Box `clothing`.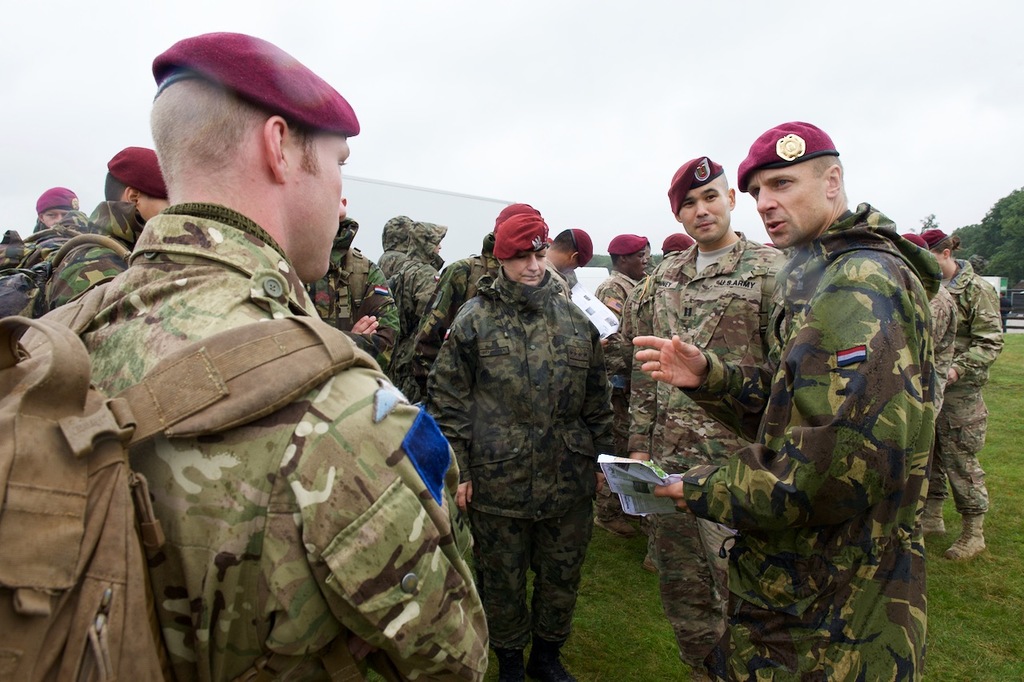
bbox(945, 261, 1004, 519).
